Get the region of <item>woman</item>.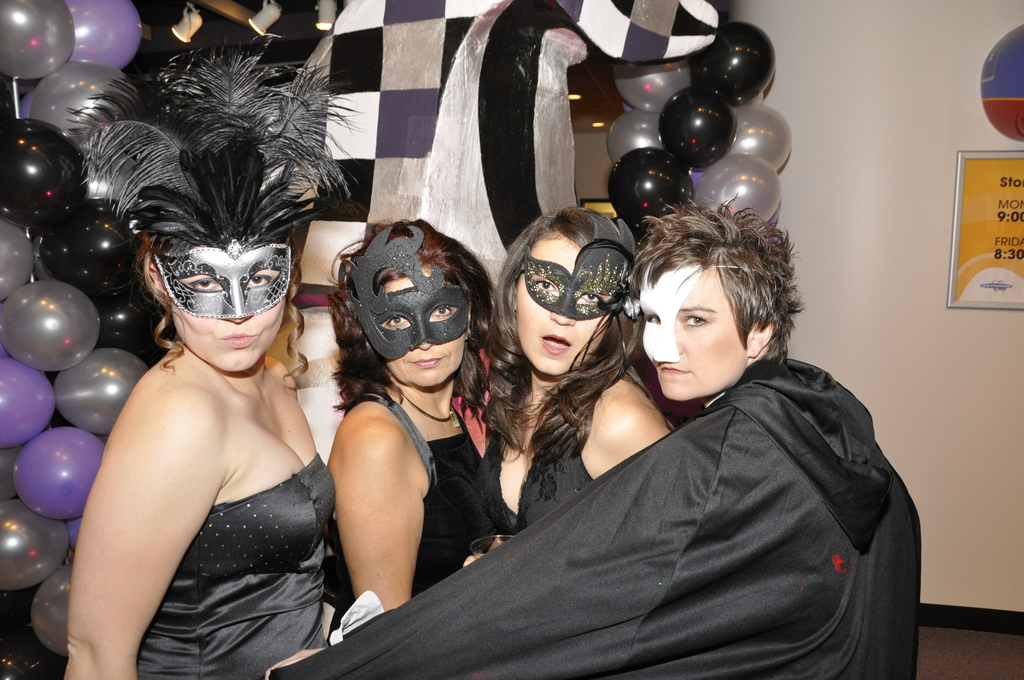
371,190,905,668.
